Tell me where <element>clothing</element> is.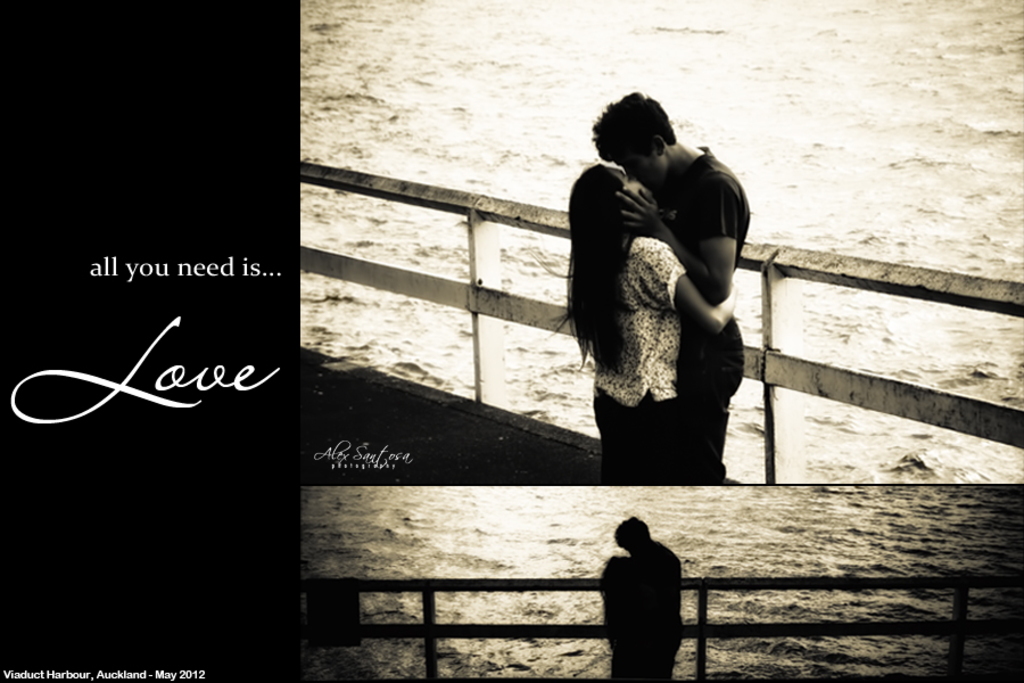
<element>clothing</element> is at x1=656, y1=139, x2=748, y2=491.
